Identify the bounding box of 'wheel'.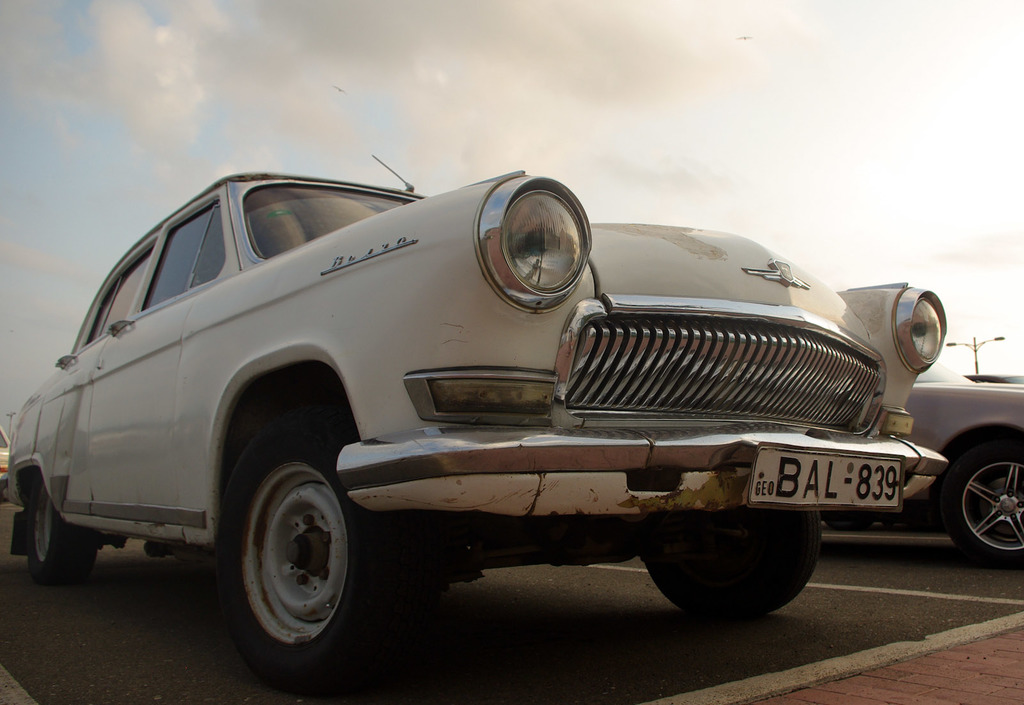
bbox(23, 476, 98, 578).
